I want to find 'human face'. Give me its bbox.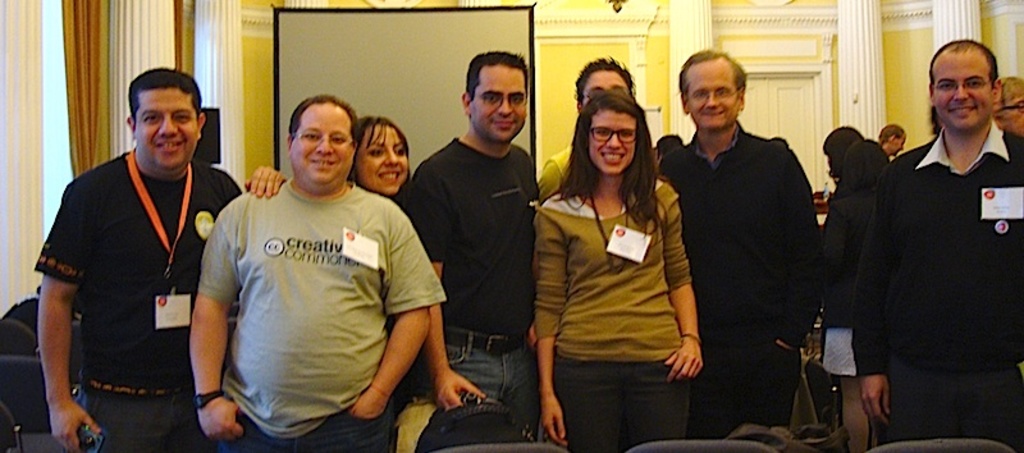
region(289, 106, 355, 189).
